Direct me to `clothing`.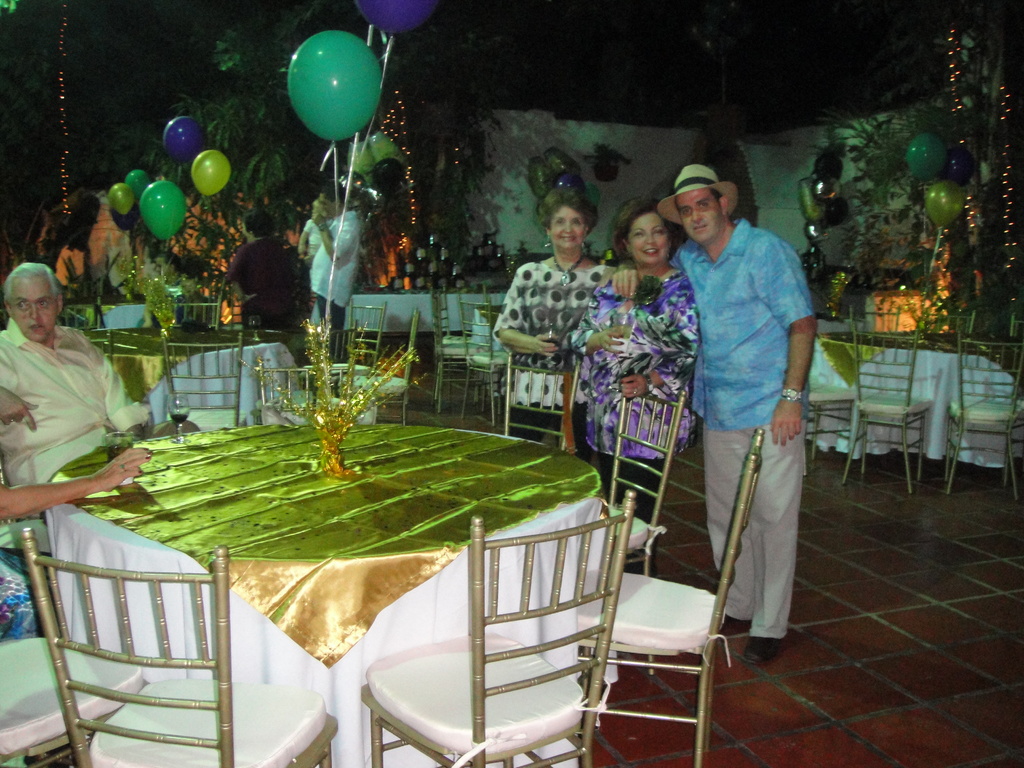
Direction: bbox=[0, 318, 148, 490].
